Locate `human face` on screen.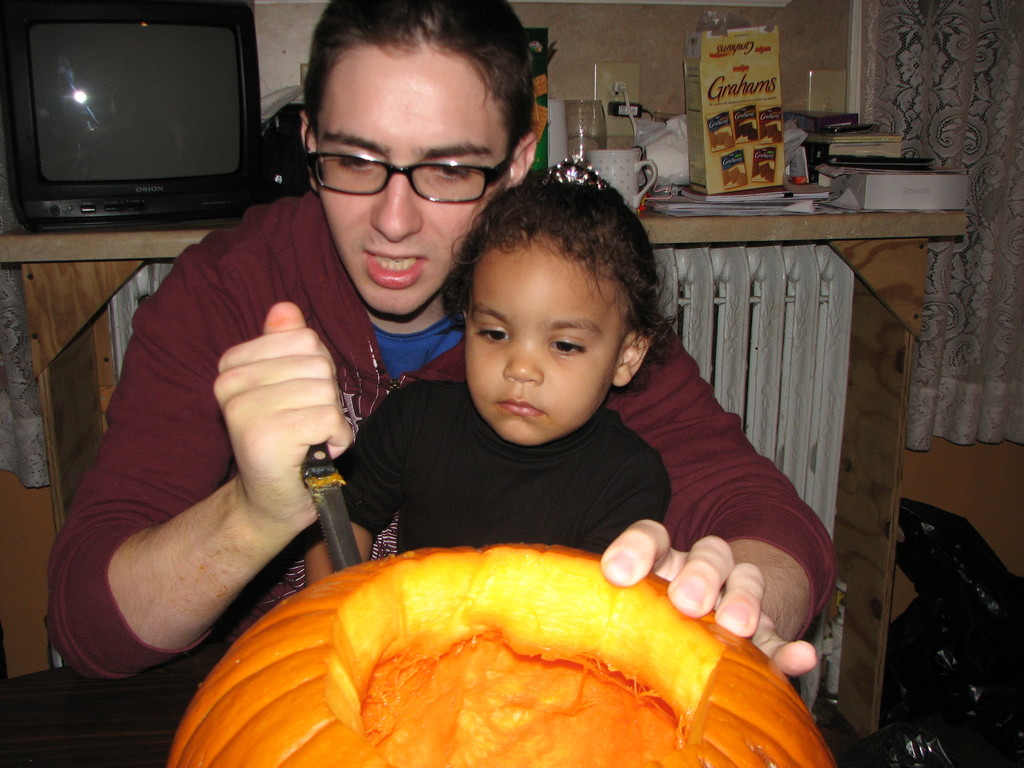
On screen at [left=461, top=246, right=629, bottom=447].
